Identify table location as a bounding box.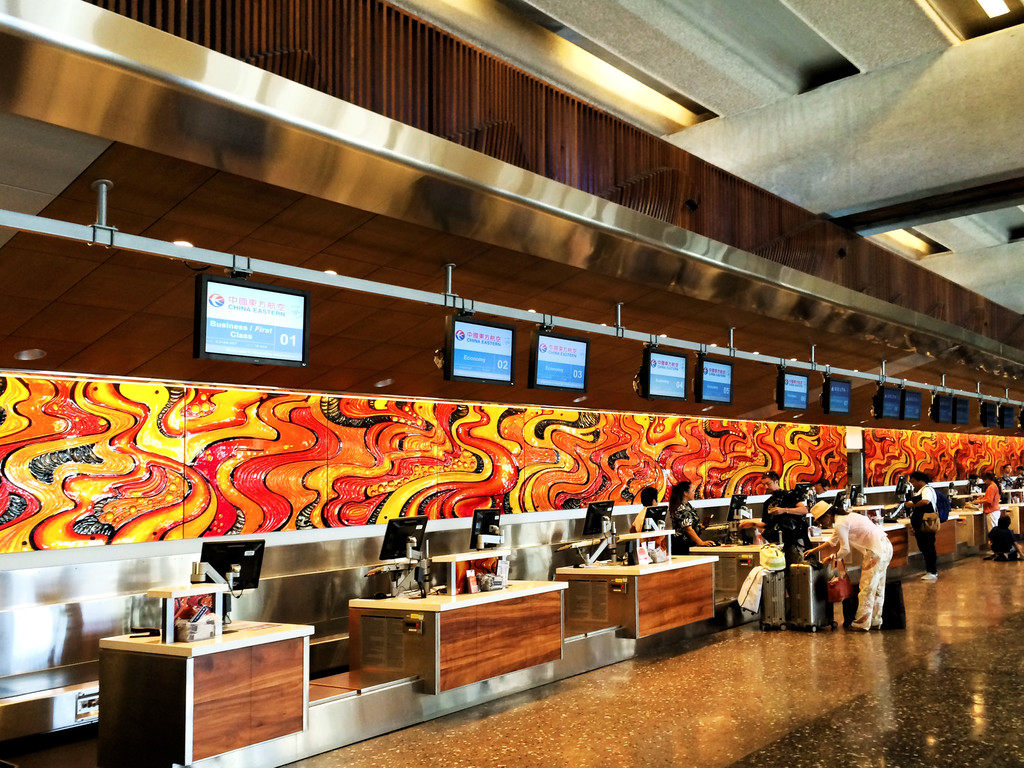
[341,577,570,700].
